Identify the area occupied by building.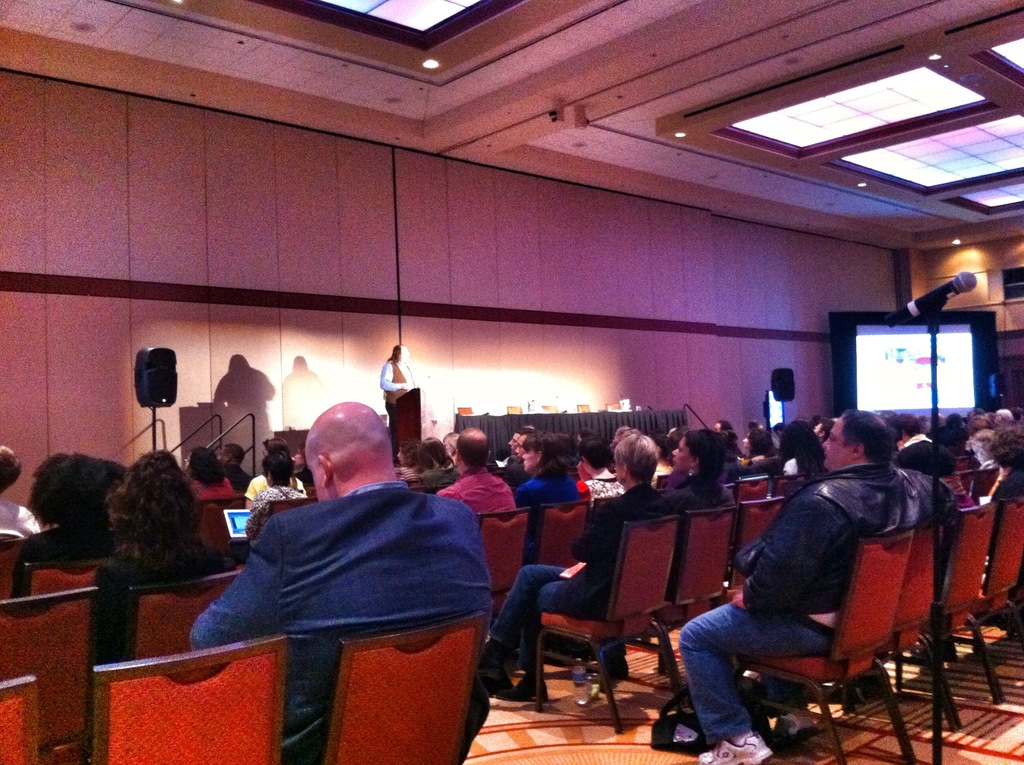
Area: (1, 0, 1021, 764).
